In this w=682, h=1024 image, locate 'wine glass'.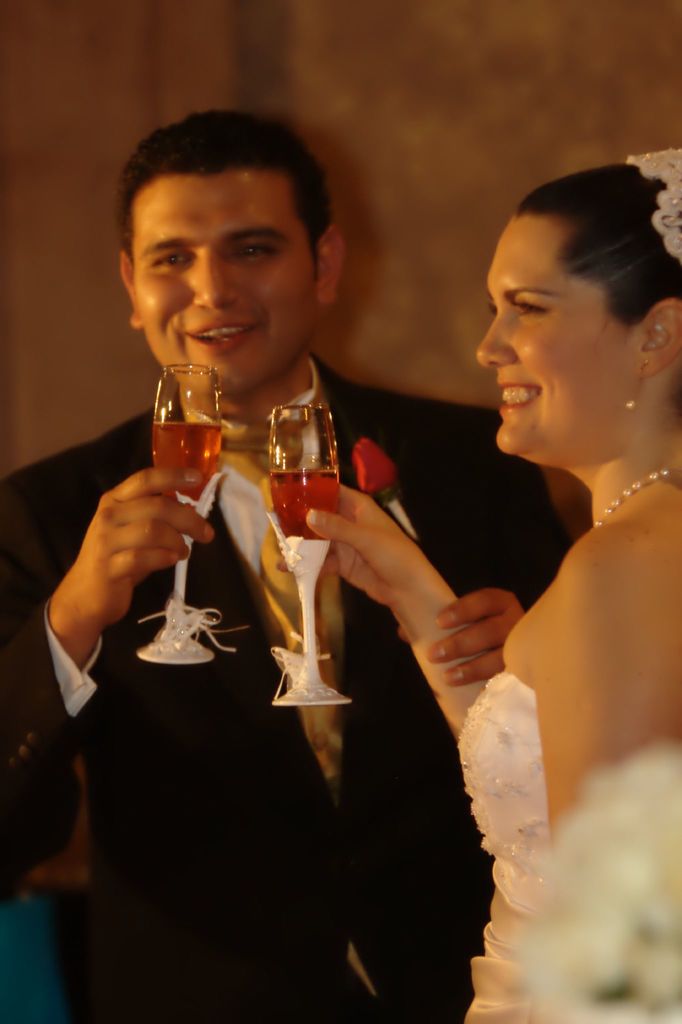
Bounding box: box=[139, 364, 213, 662].
